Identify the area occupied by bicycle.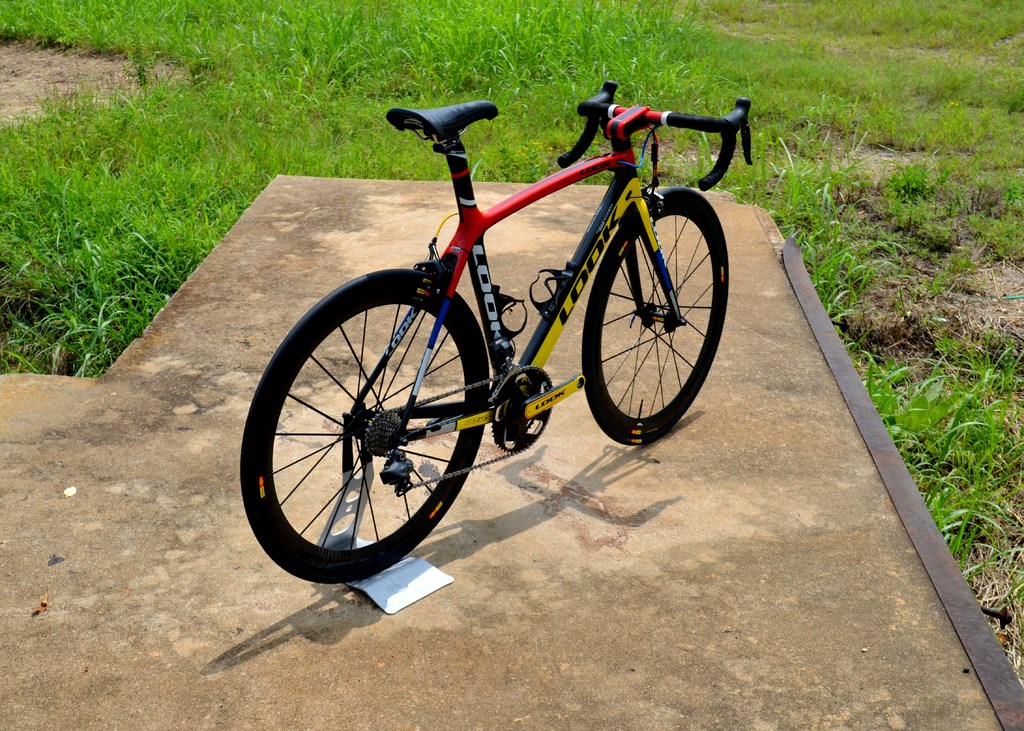
Area: box=[243, 70, 774, 600].
